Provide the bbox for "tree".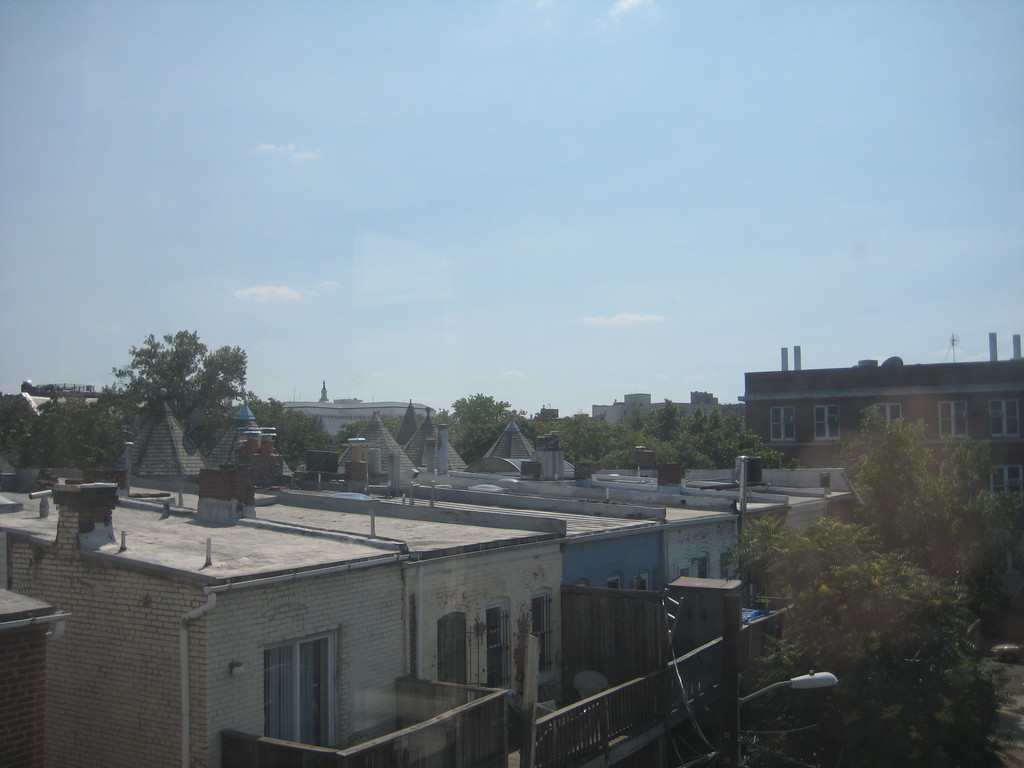
(607,395,707,472).
